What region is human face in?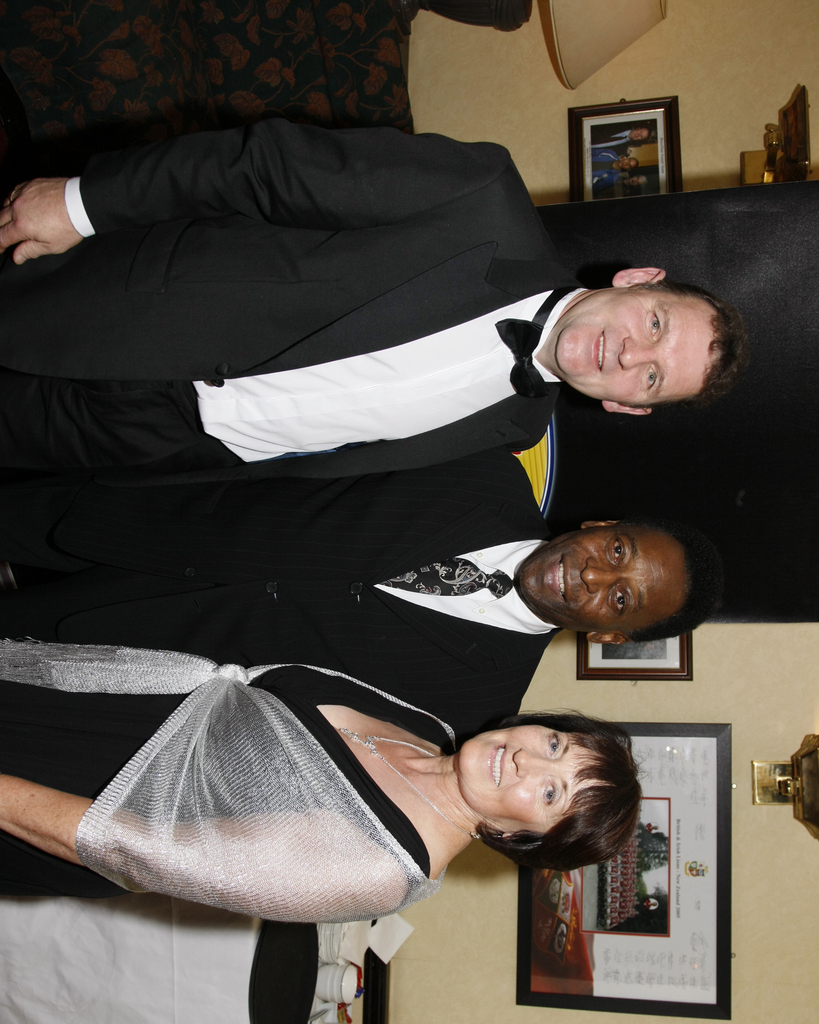
{"x1": 558, "y1": 290, "x2": 708, "y2": 409}.
